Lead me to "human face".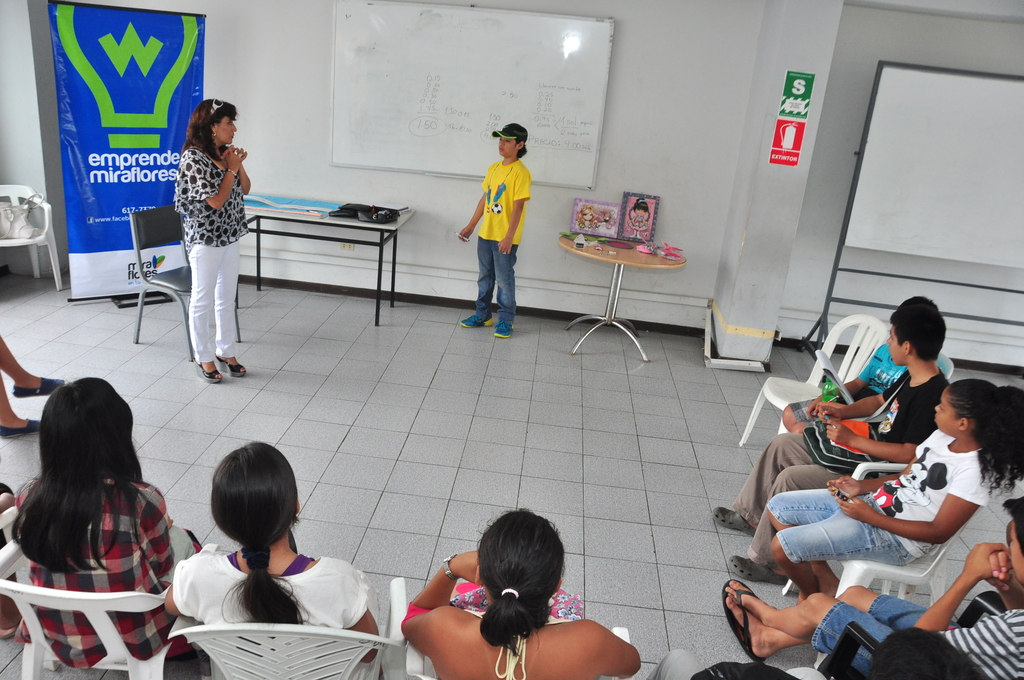
Lead to region(883, 320, 902, 364).
